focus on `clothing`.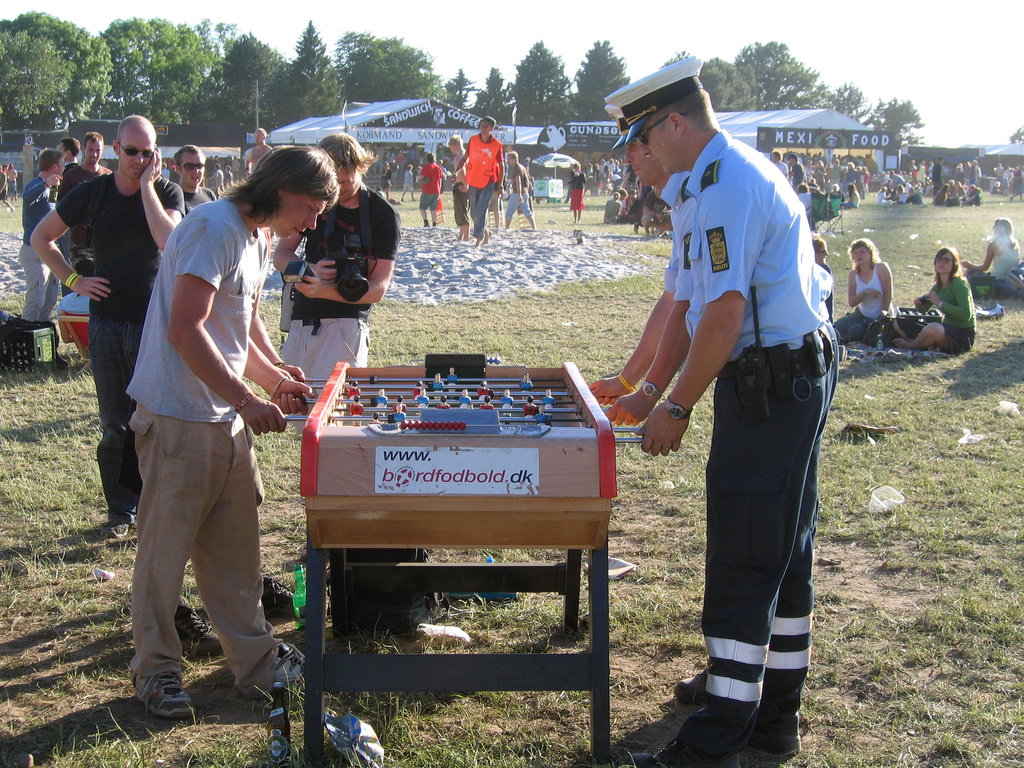
Focused at [413,154,424,168].
